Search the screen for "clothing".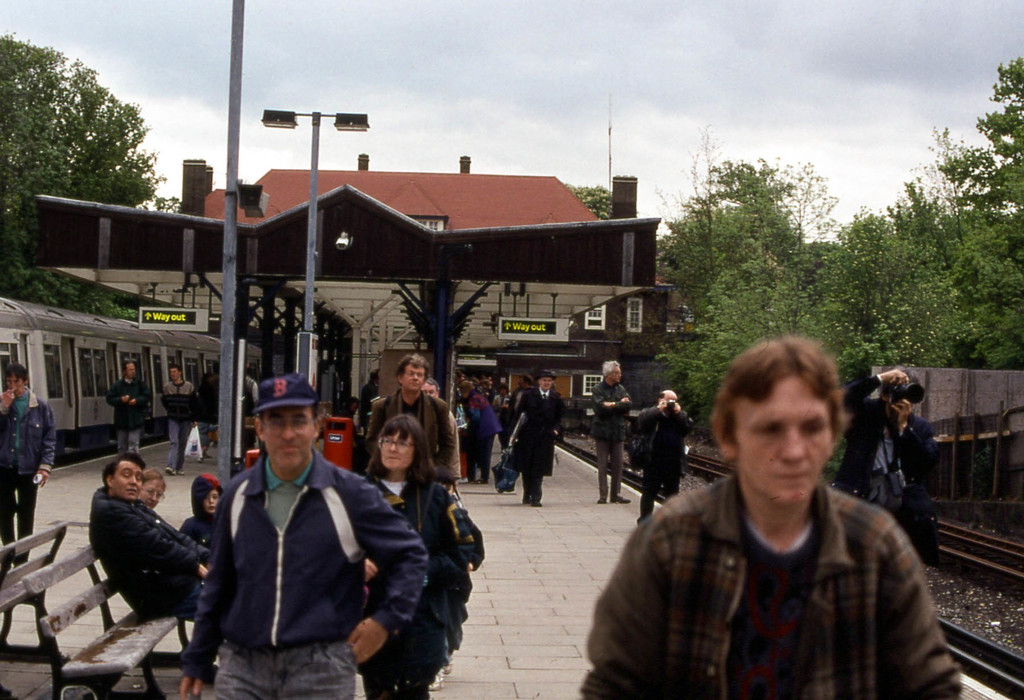
Found at [x1=586, y1=469, x2=961, y2=699].
